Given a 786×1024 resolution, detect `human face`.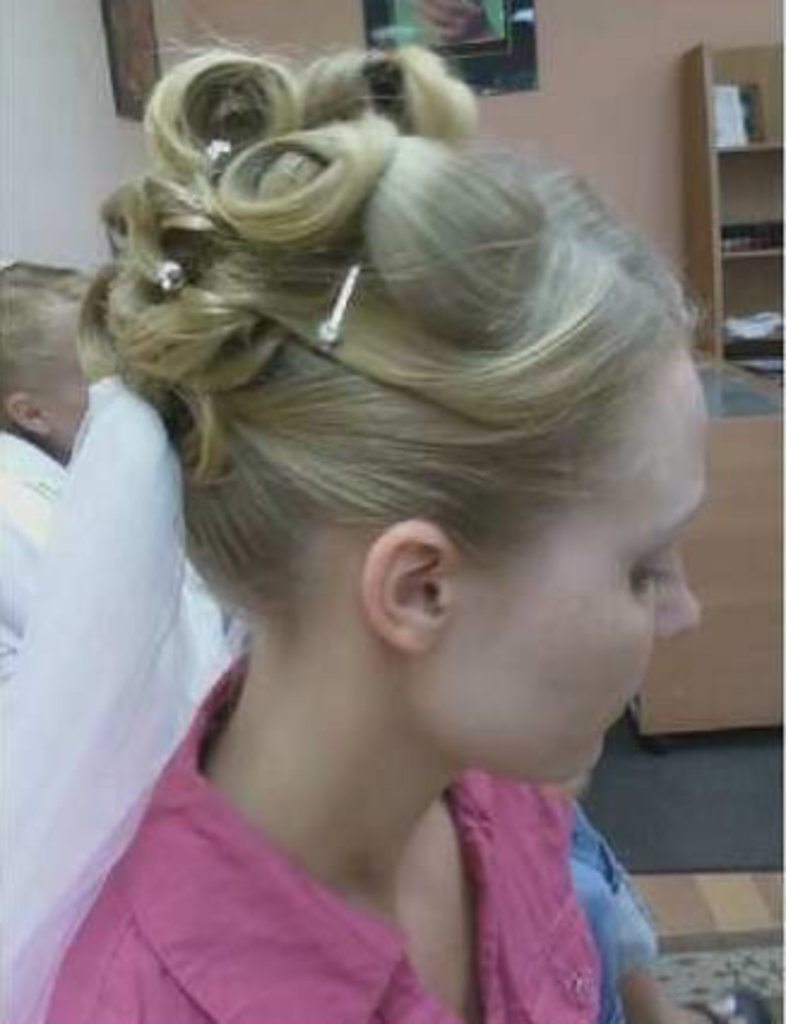
box=[31, 322, 91, 457].
